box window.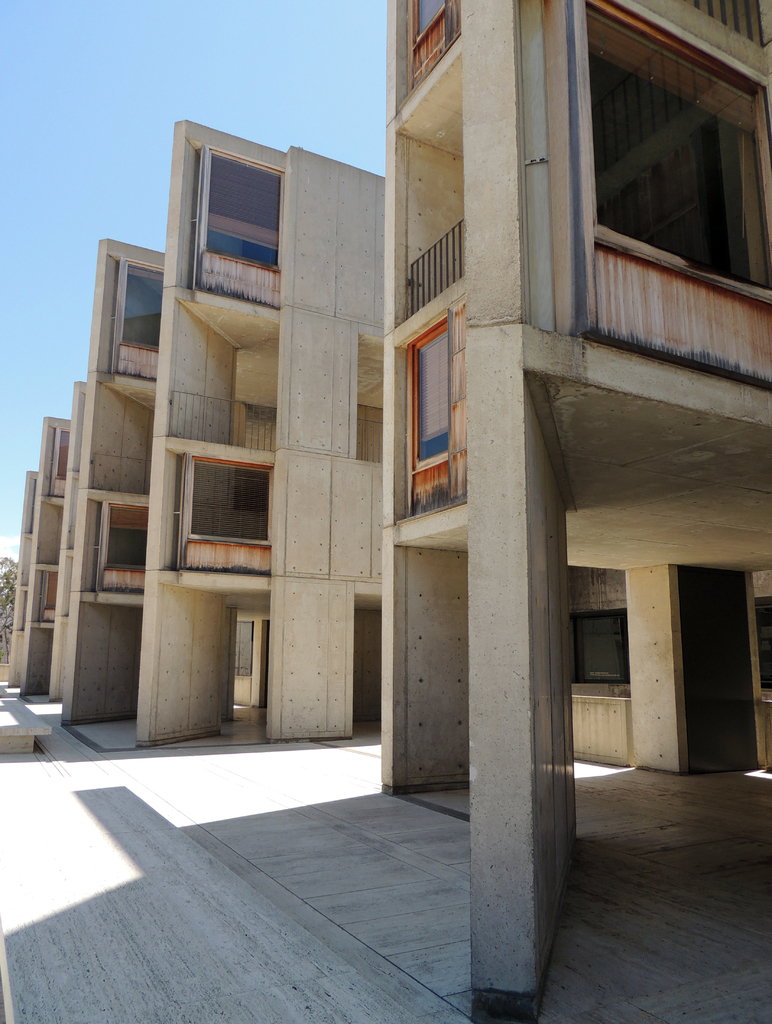
(x1=400, y1=0, x2=465, y2=88).
